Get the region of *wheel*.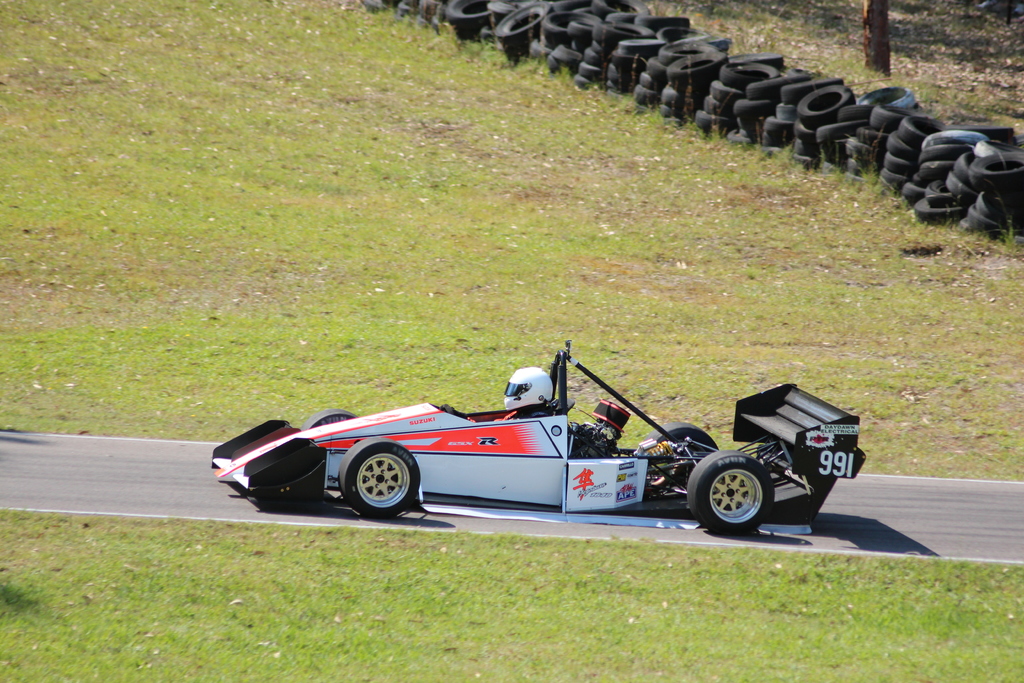
bbox=[591, 42, 611, 63].
